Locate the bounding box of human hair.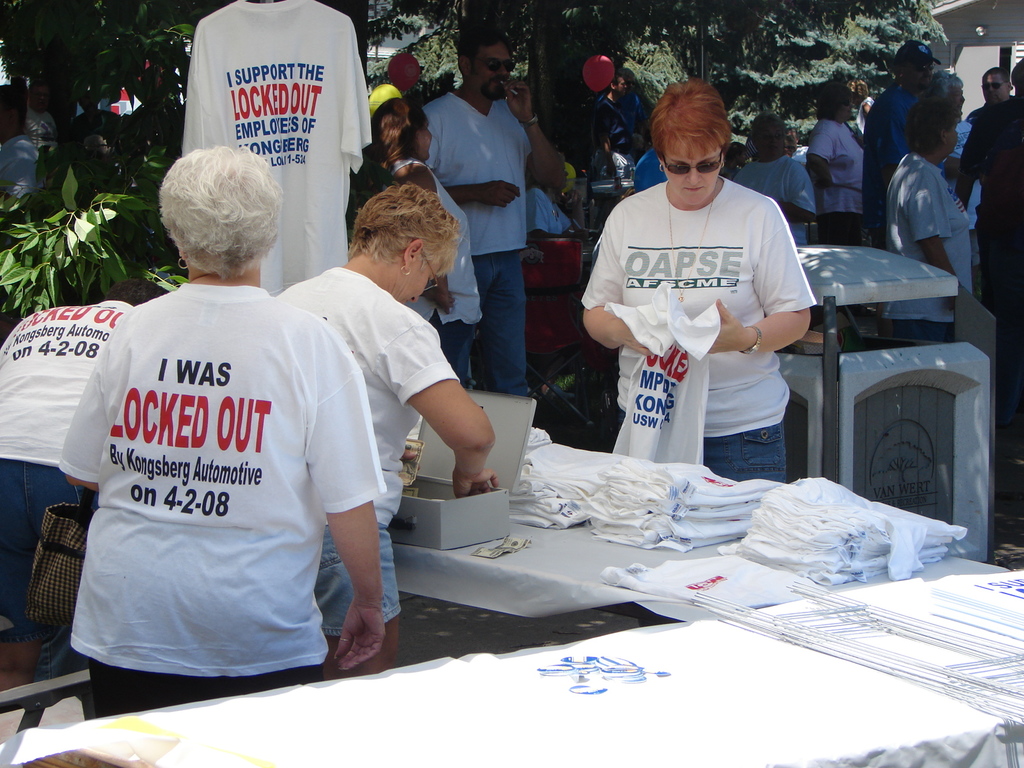
Bounding box: {"x1": 925, "y1": 70, "x2": 963, "y2": 100}.
